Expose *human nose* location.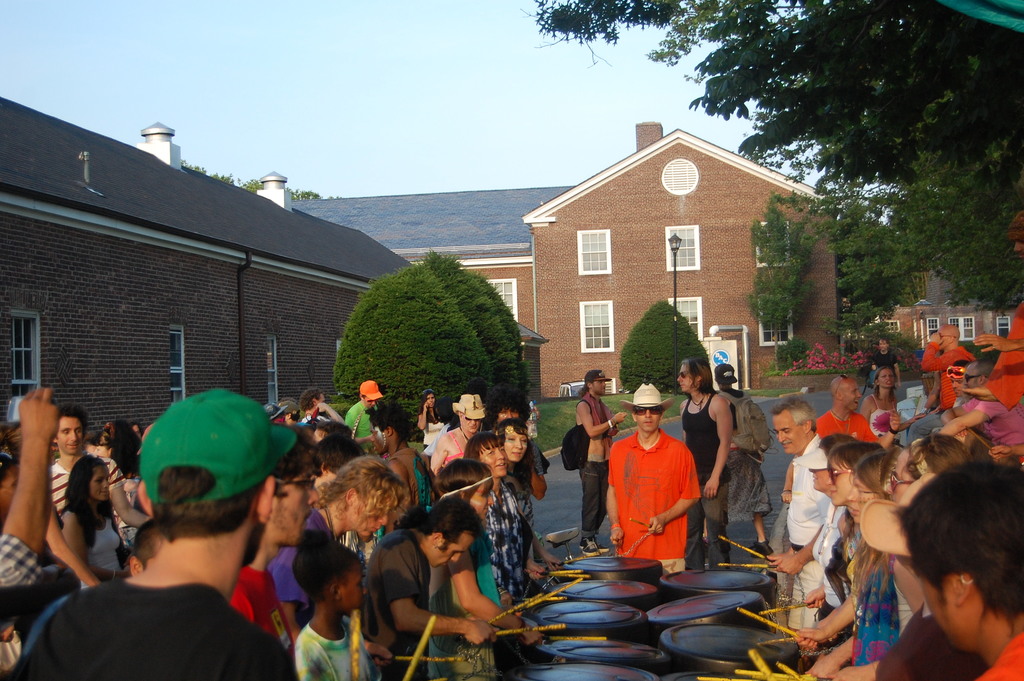
Exposed at [515, 440, 522, 450].
